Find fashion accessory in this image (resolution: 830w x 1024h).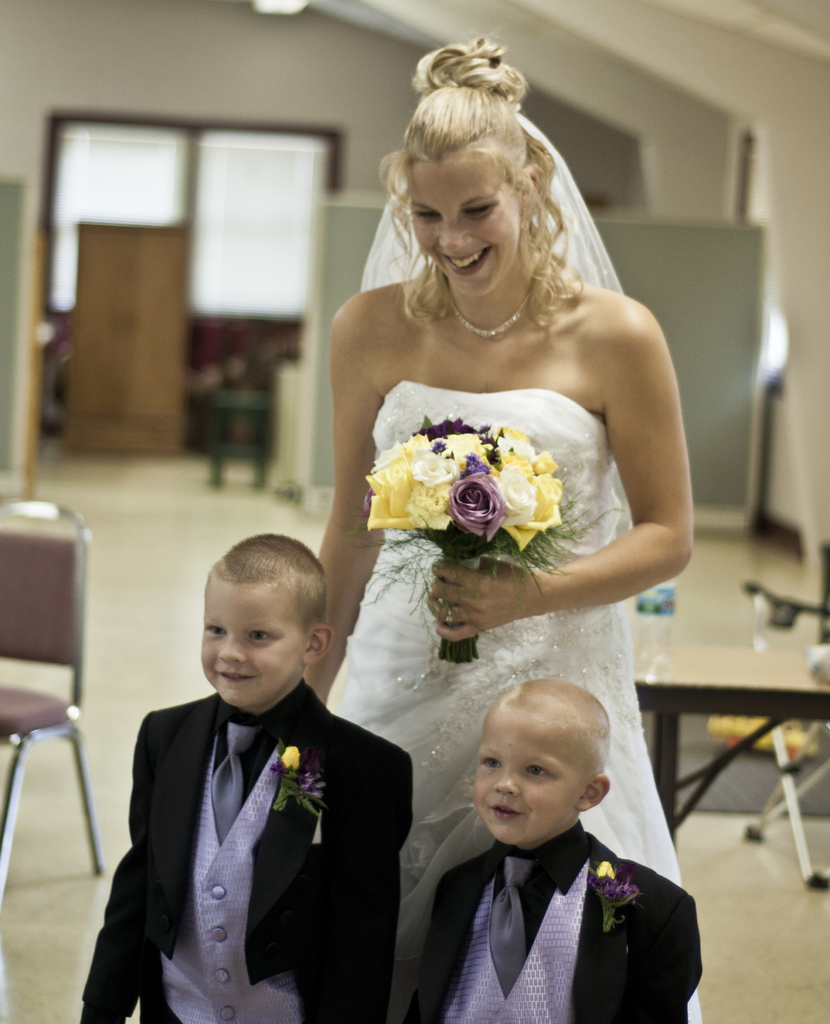
[x1=443, y1=604, x2=458, y2=625].
